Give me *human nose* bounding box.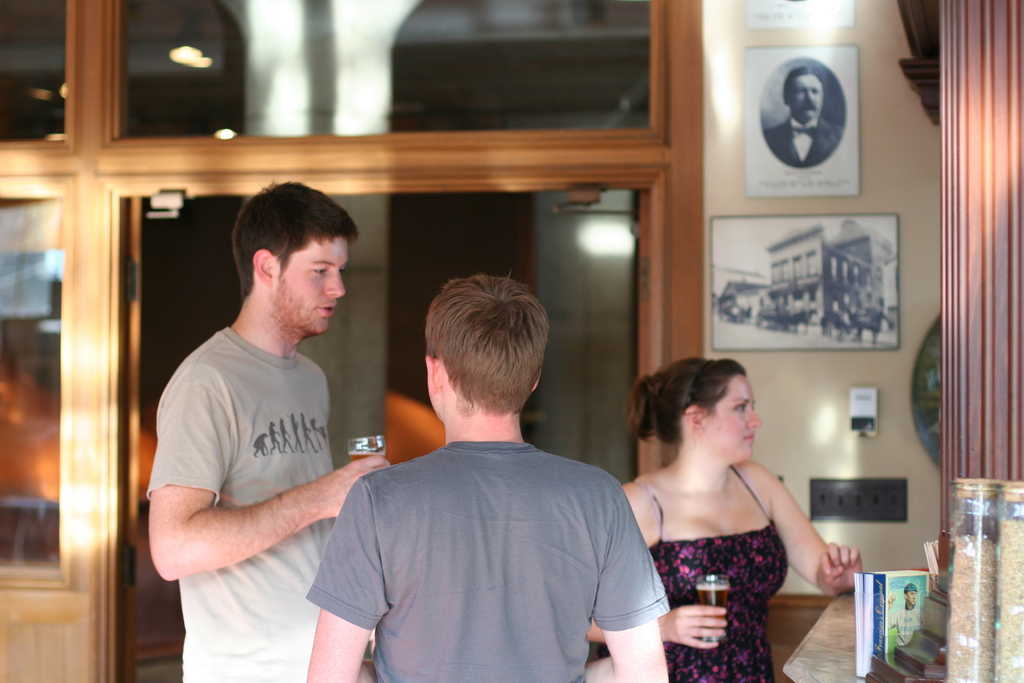
{"left": 746, "top": 407, "right": 761, "bottom": 431}.
